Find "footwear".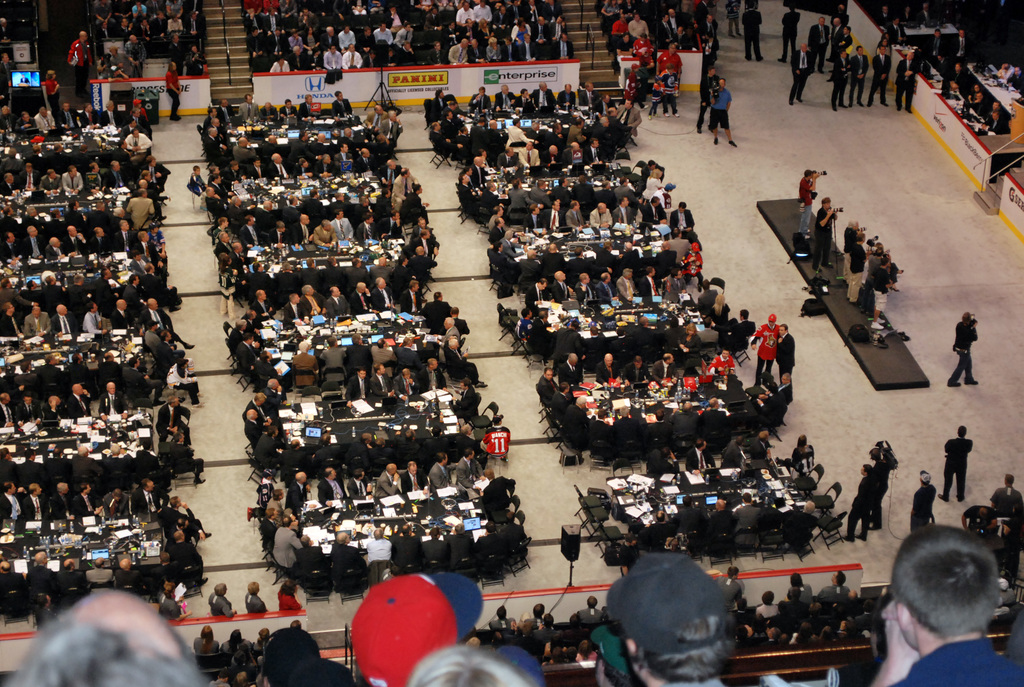
803:233:810:241.
